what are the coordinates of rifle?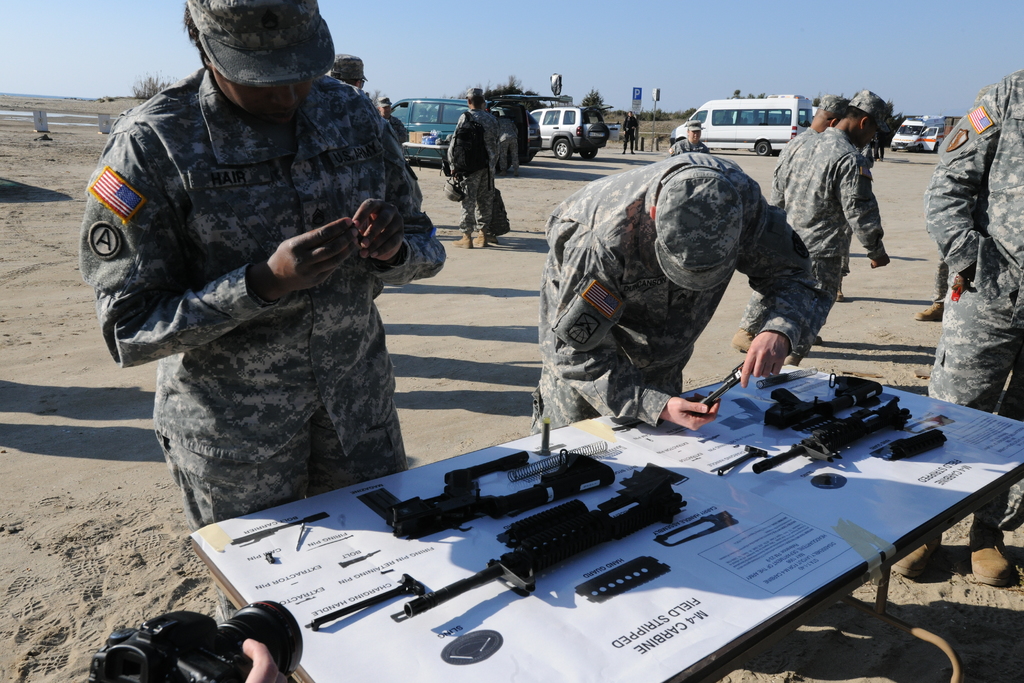
{"x1": 397, "y1": 464, "x2": 691, "y2": 614}.
